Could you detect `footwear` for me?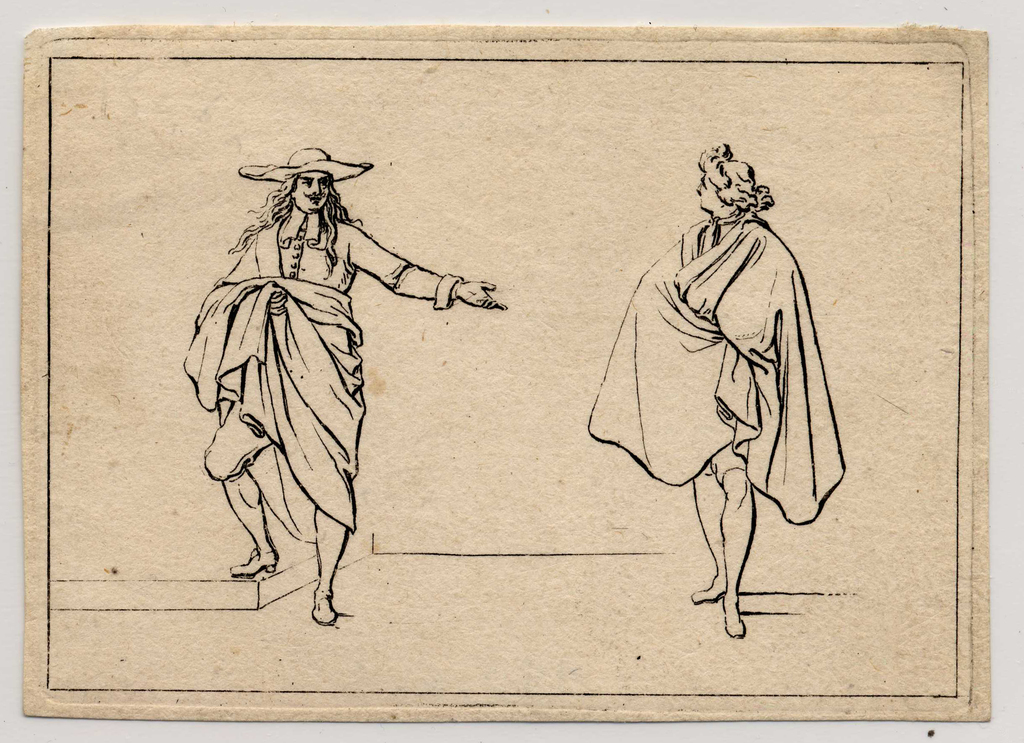
Detection result: 728 594 749 633.
